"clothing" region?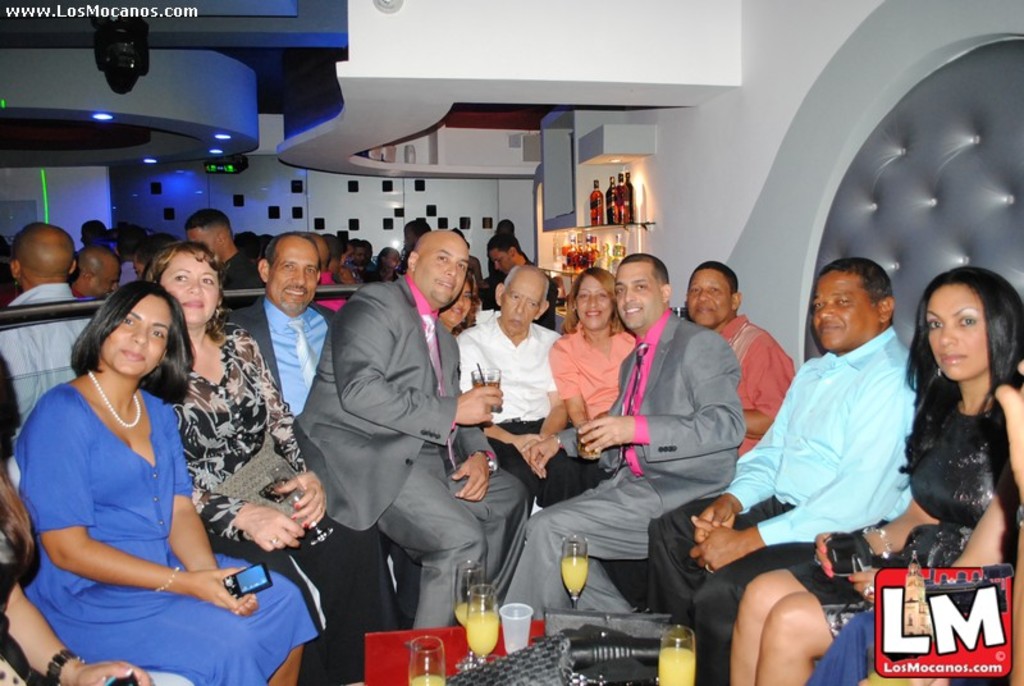
pyautogui.locateOnScreen(5, 375, 321, 685)
